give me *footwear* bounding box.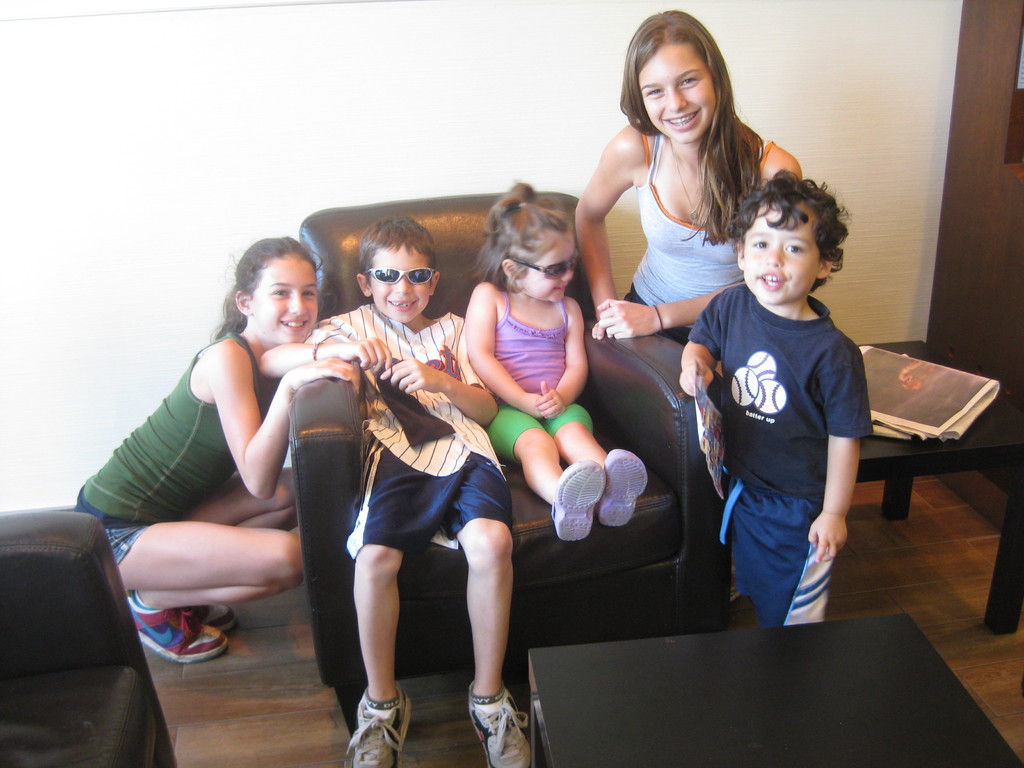
<region>129, 590, 227, 660</region>.
